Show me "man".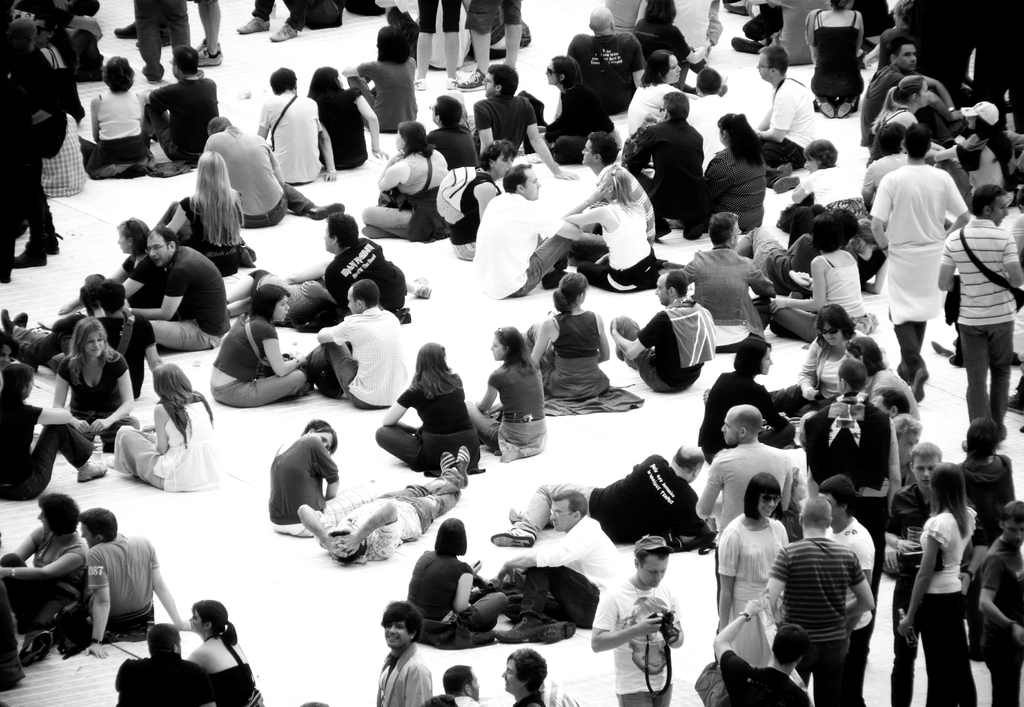
"man" is here: BBox(265, 67, 325, 185).
